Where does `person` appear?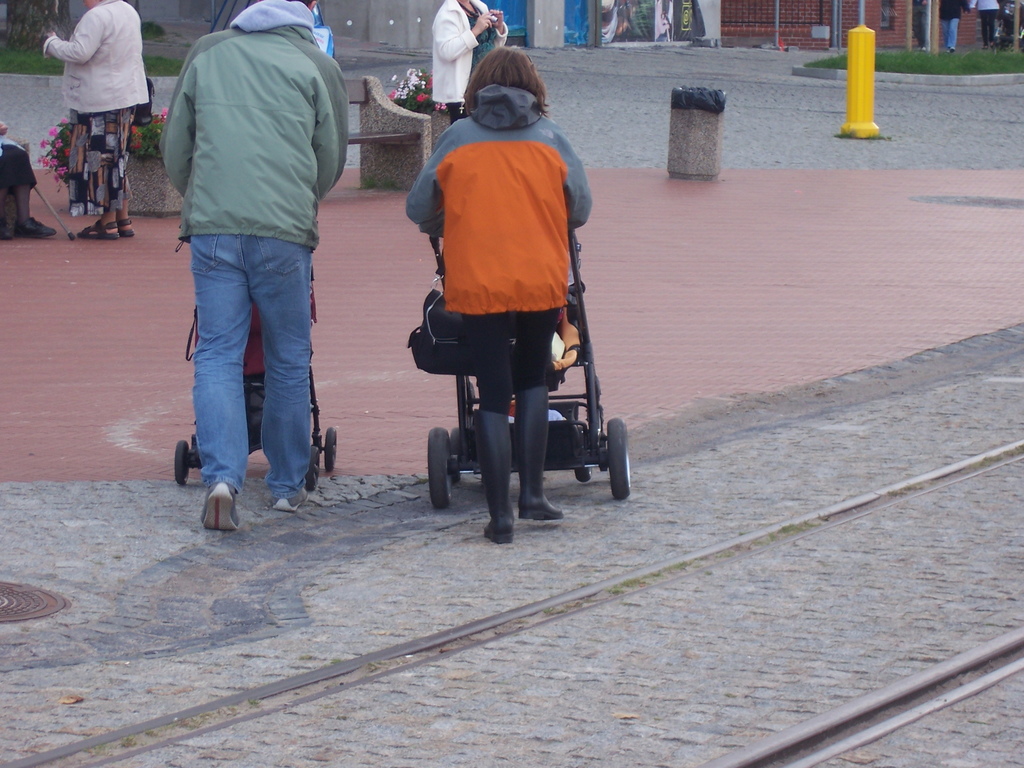
Appears at [942,0,971,54].
